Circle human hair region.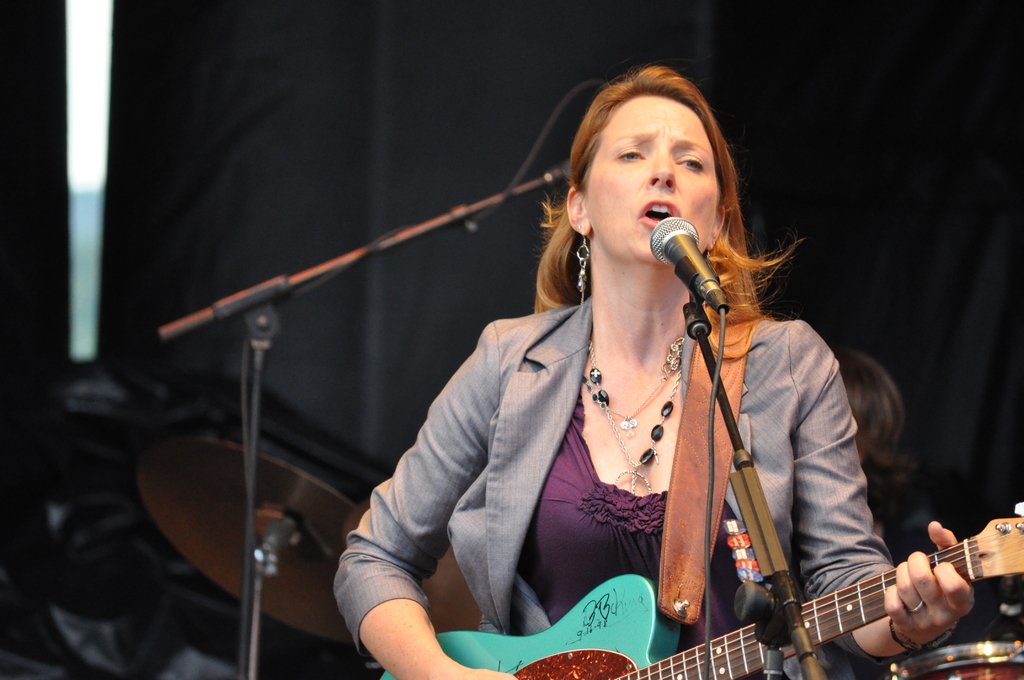
Region: (x1=835, y1=350, x2=922, y2=504).
